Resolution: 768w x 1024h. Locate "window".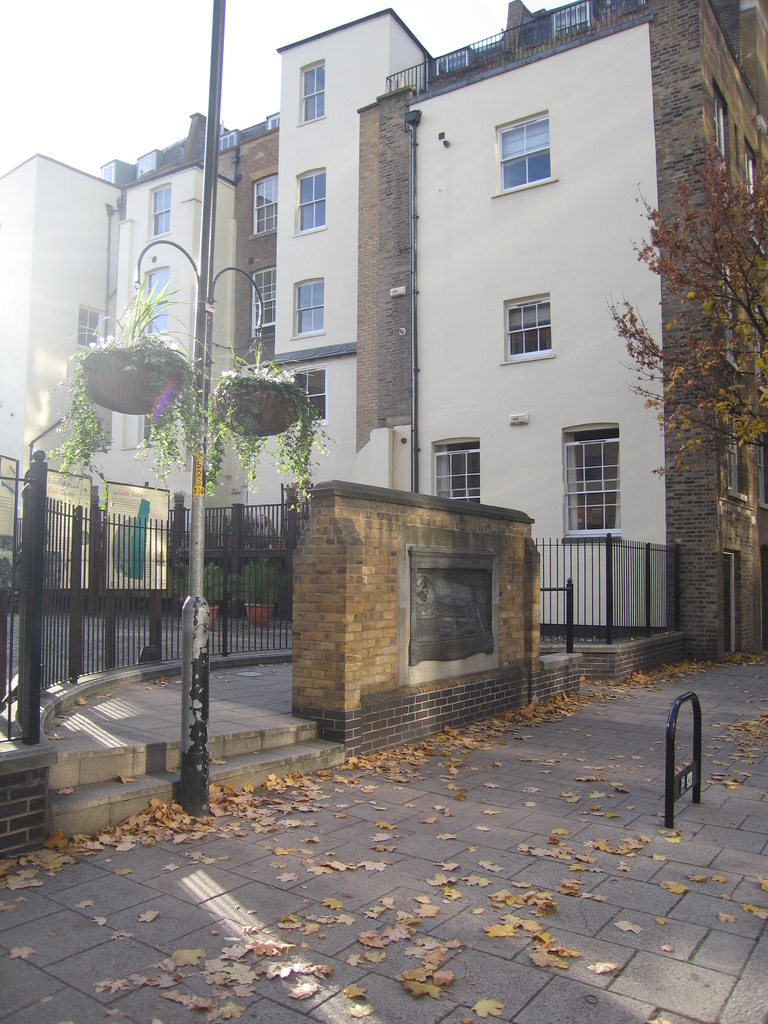
Rect(552, 422, 623, 542).
